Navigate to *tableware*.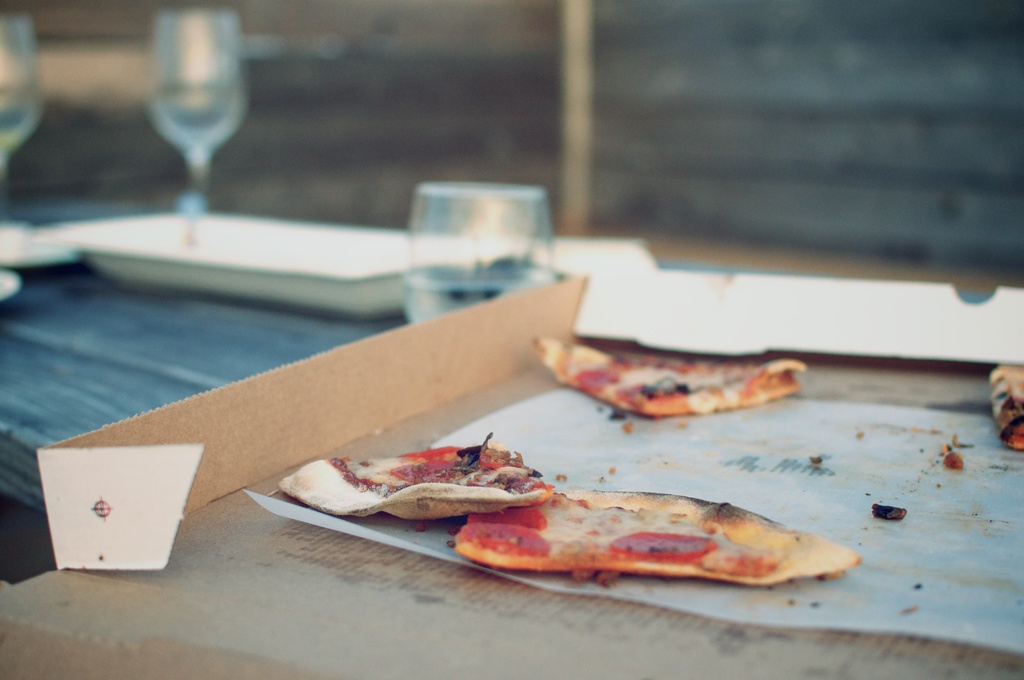
Navigation target: [left=117, top=15, right=257, bottom=236].
